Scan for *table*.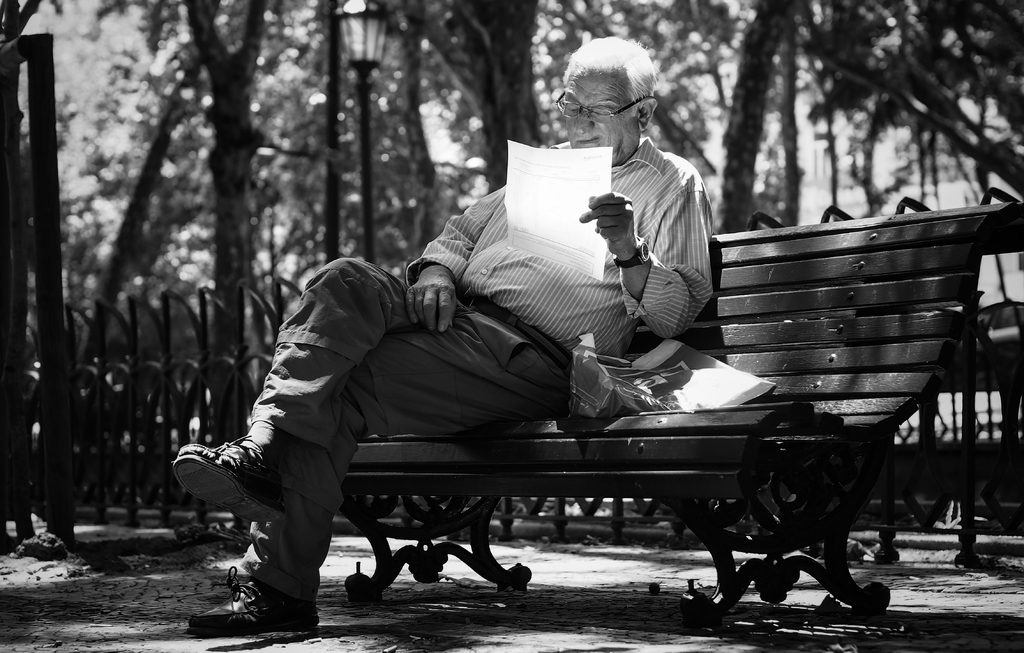
Scan result: (193, 162, 1023, 652).
